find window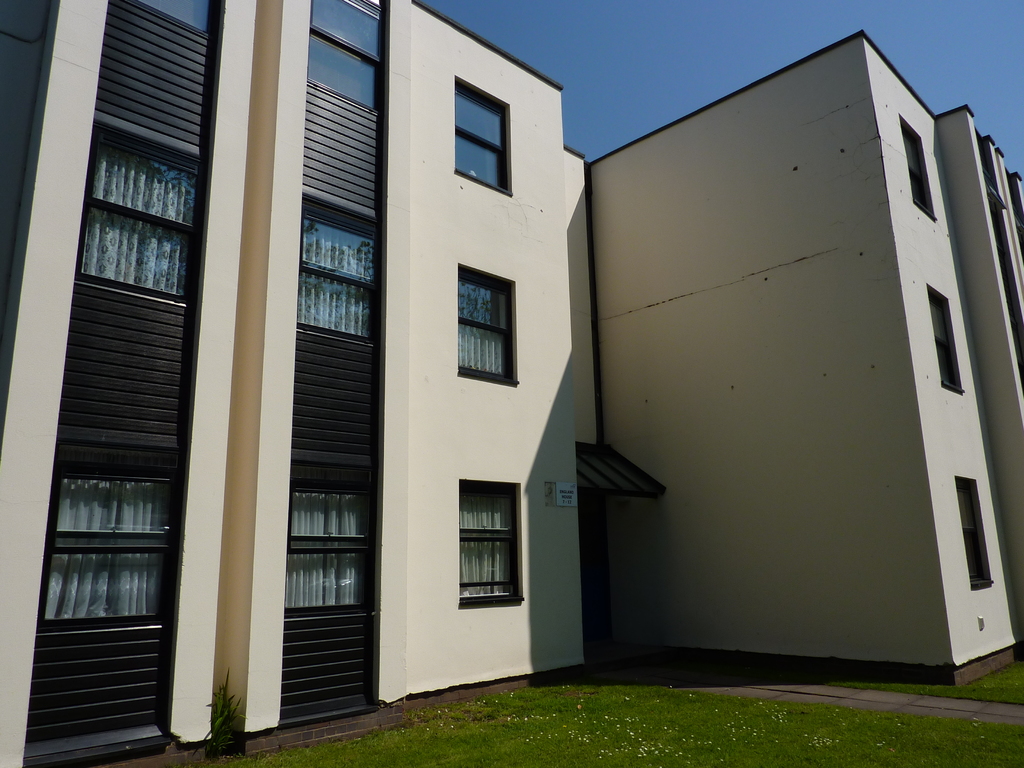
pyautogui.locateOnScreen(32, 464, 170, 636)
